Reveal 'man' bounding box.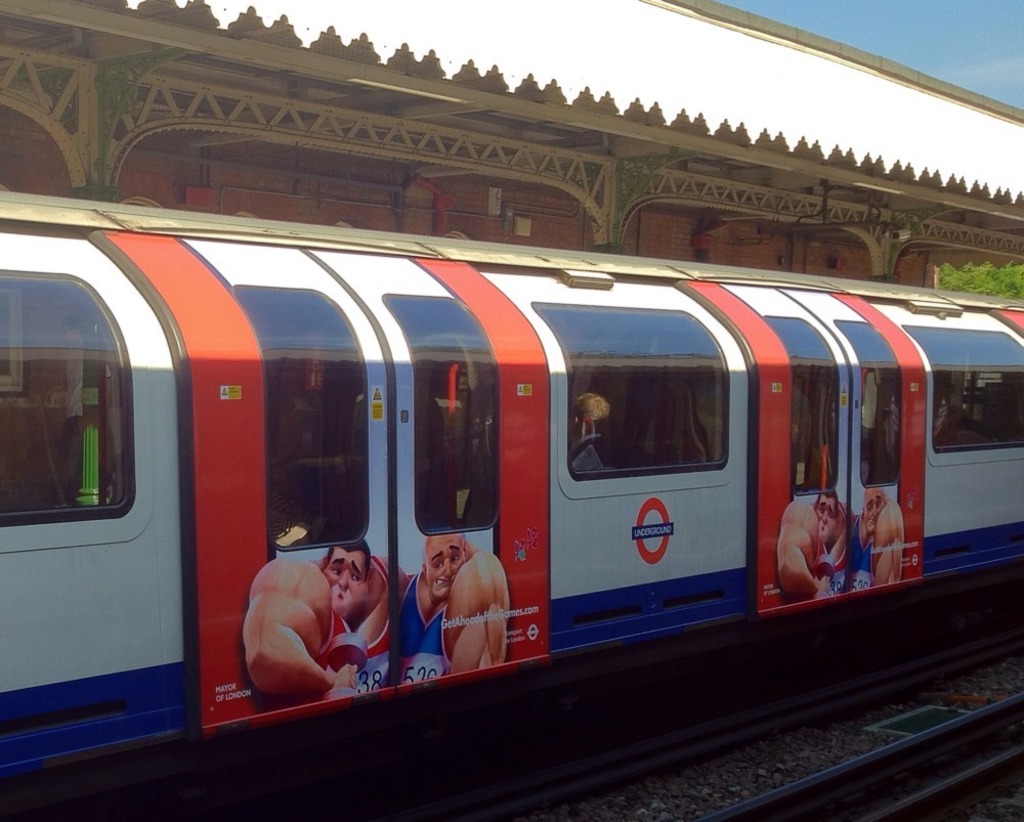
Revealed: (773, 479, 847, 602).
